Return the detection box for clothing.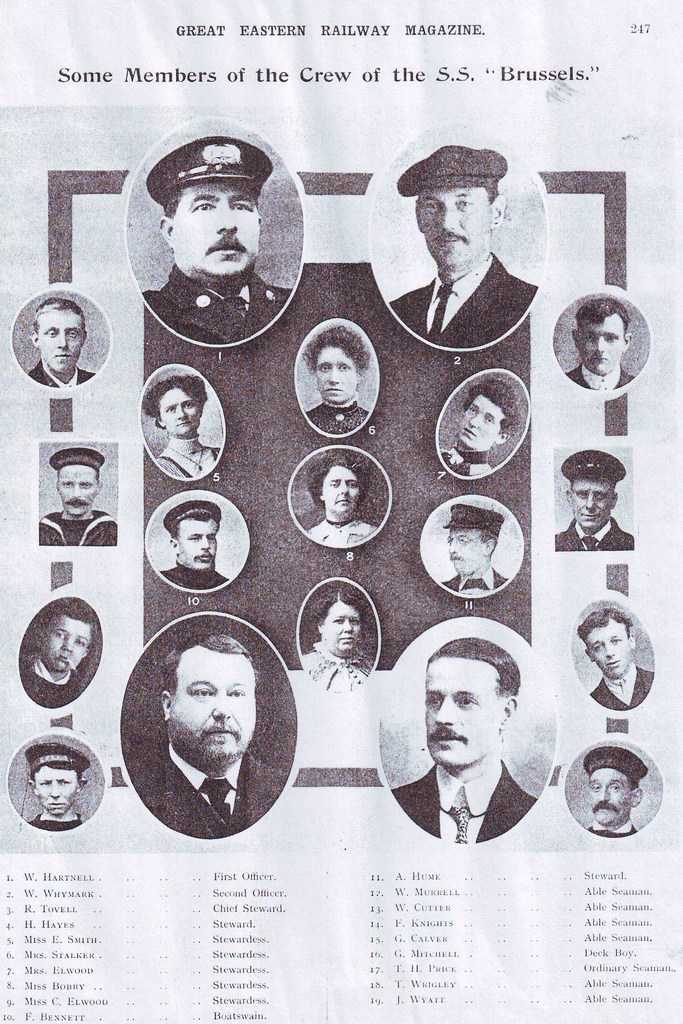
pyautogui.locateOnScreen(27, 356, 99, 390).
